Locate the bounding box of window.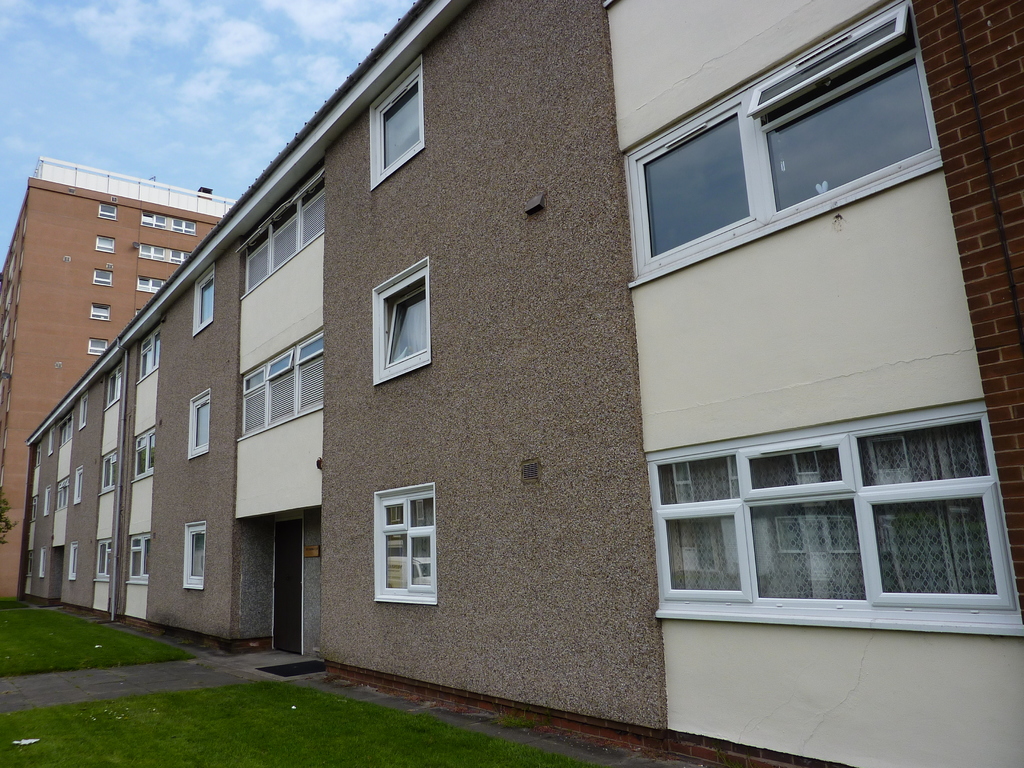
Bounding box: (651, 408, 1020, 608).
